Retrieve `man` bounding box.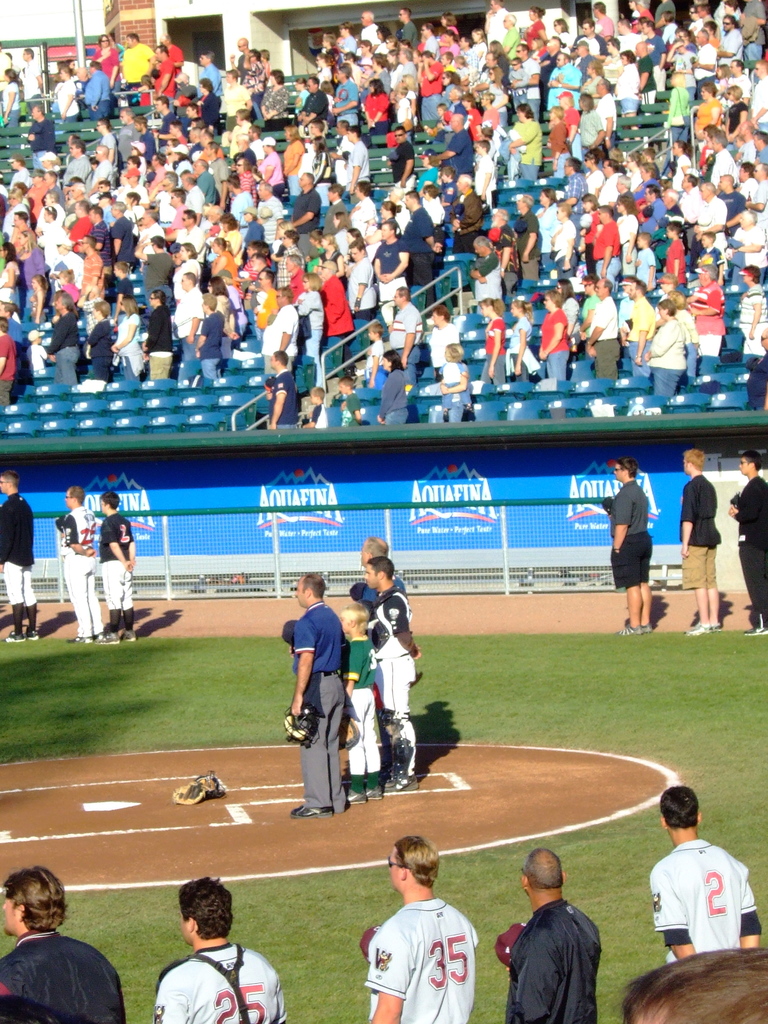
Bounding box: left=0, top=864, right=127, bottom=1023.
